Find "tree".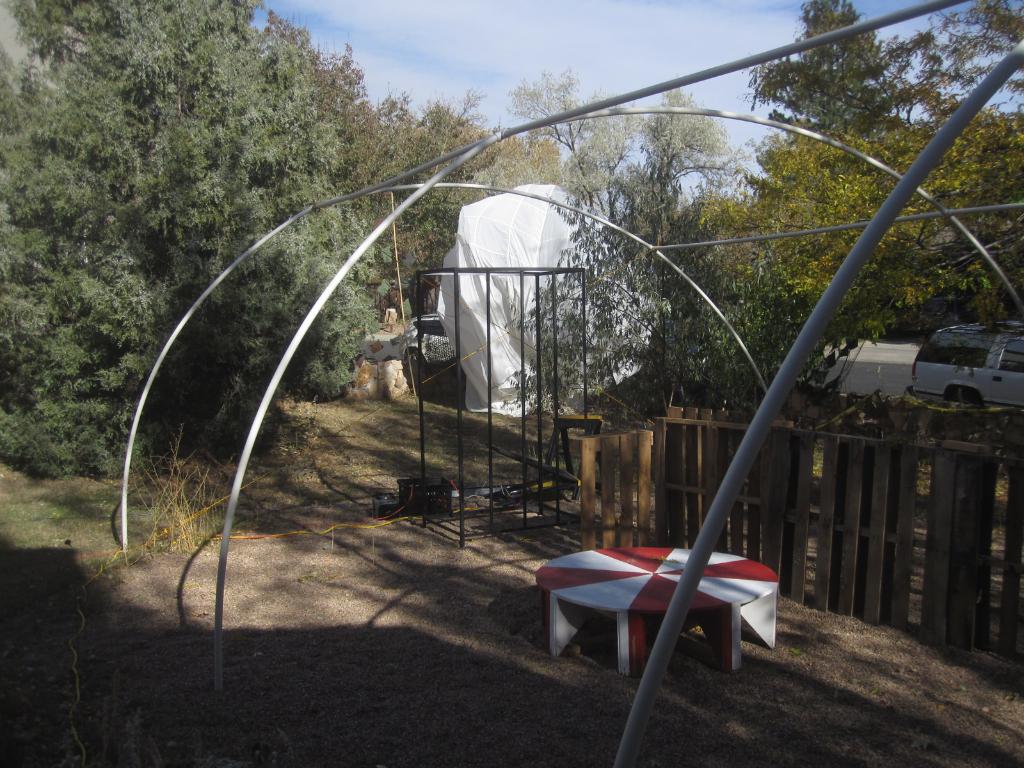
(631,80,745,228).
